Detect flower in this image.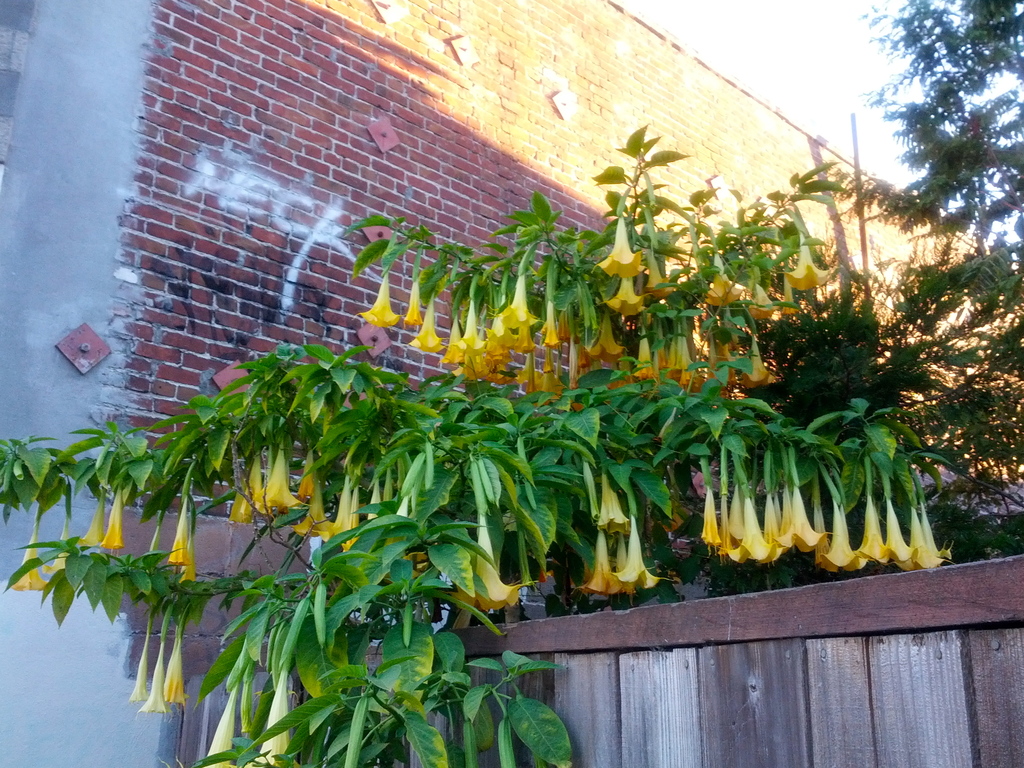
Detection: select_region(598, 276, 652, 320).
